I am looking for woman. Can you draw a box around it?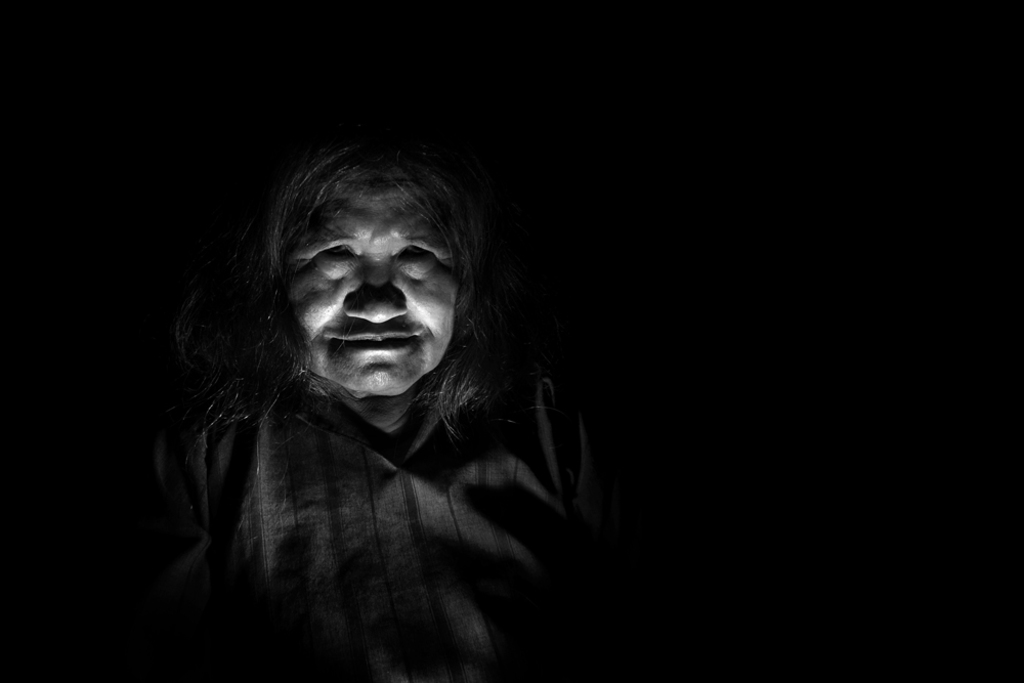
Sure, the bounding box is 114 112 637 656.
